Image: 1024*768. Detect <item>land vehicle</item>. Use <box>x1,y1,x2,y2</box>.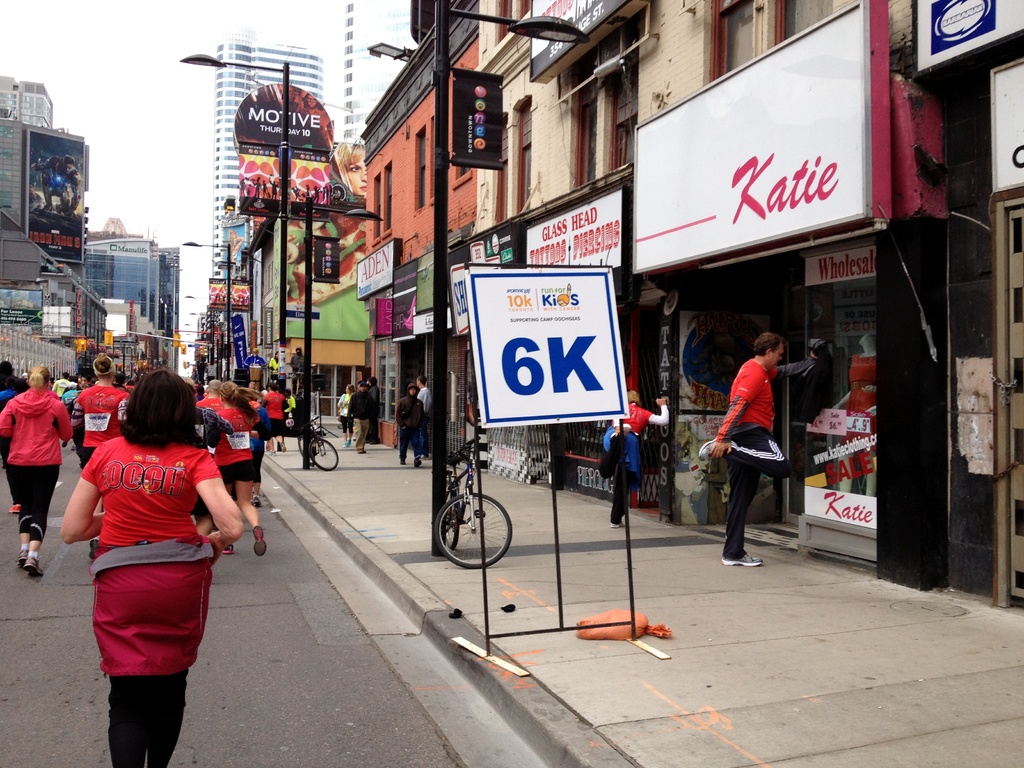
<box>426,428,516,581</box>.
